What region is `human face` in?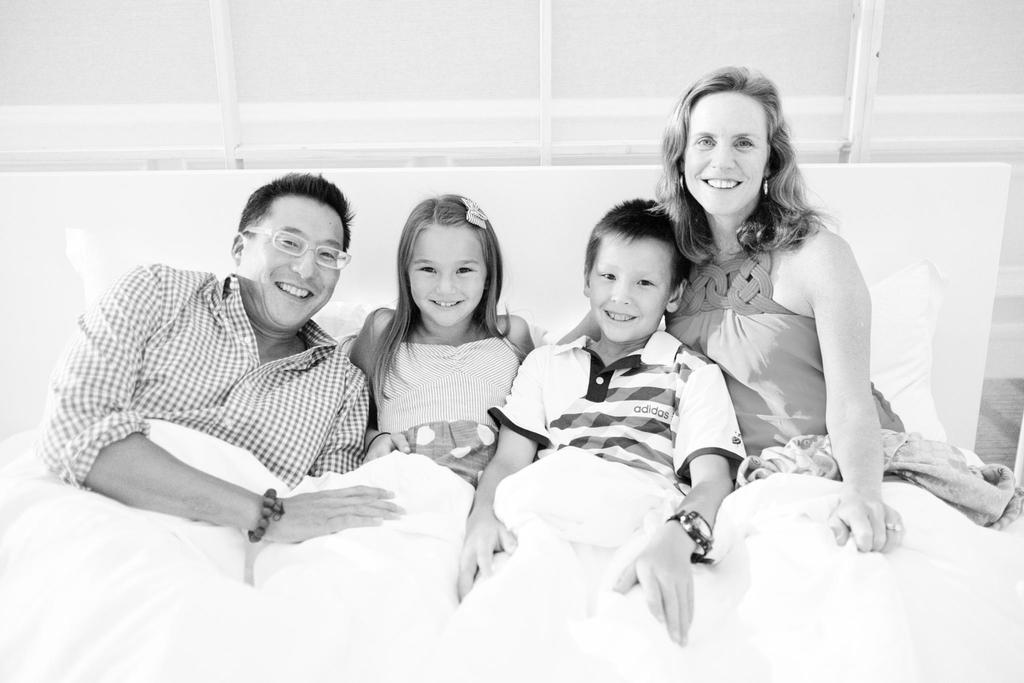
region(410, 222, 486, 324).
